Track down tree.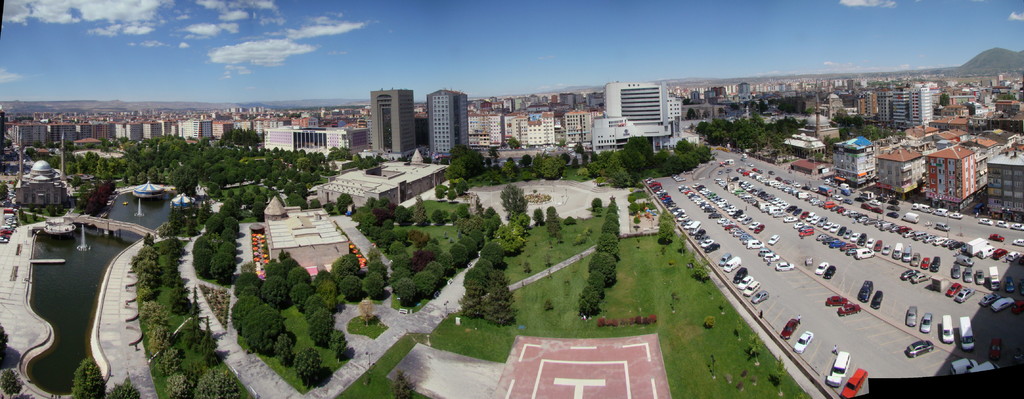
Tracked to l=340, t=276, r=365, b=303.
